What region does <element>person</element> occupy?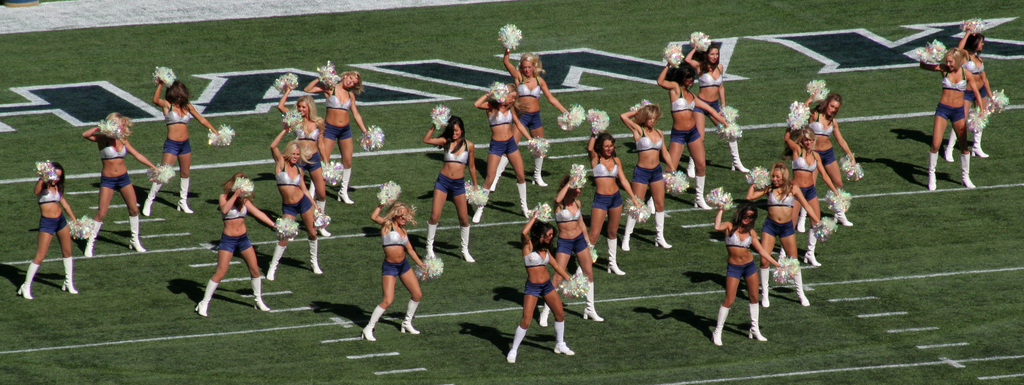
left=923, top=37, right=991, bottom=194.
